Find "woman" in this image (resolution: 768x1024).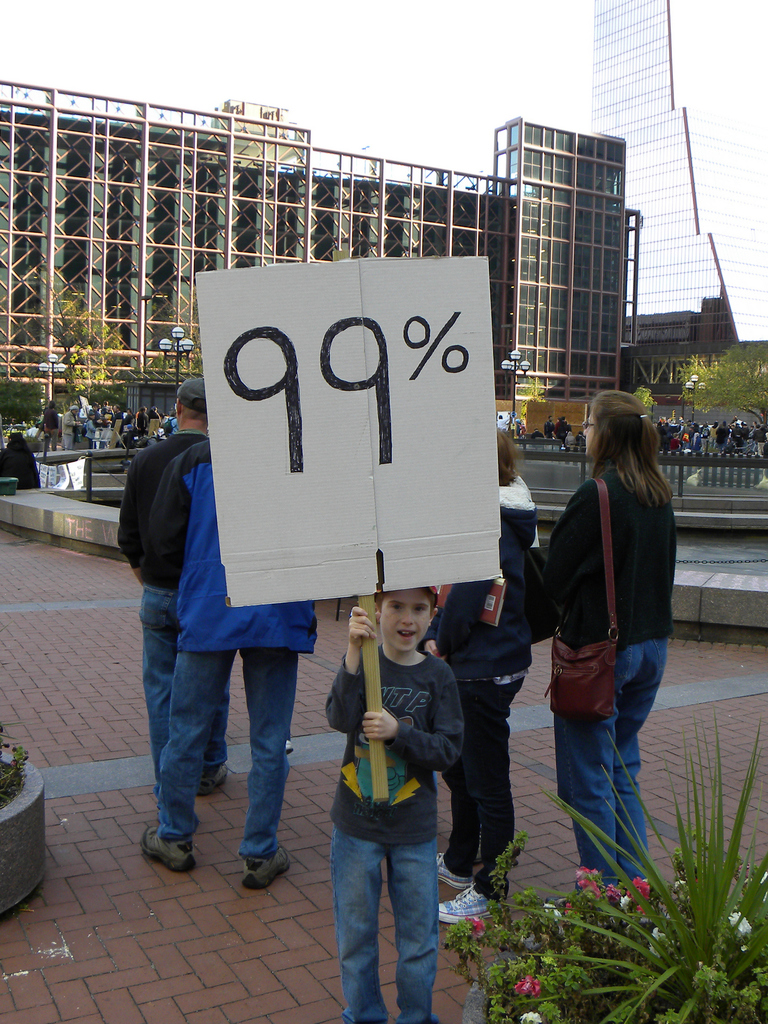
522,371,689,927.
